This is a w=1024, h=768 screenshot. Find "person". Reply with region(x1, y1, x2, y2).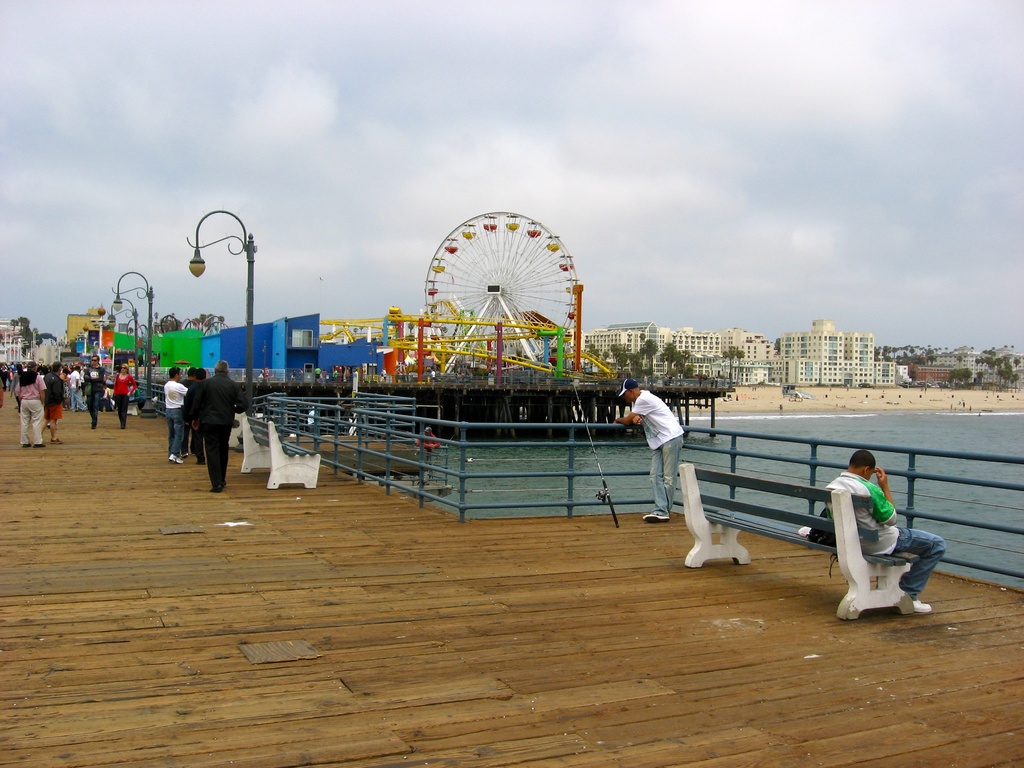
region(836, 443, 924, 620).
